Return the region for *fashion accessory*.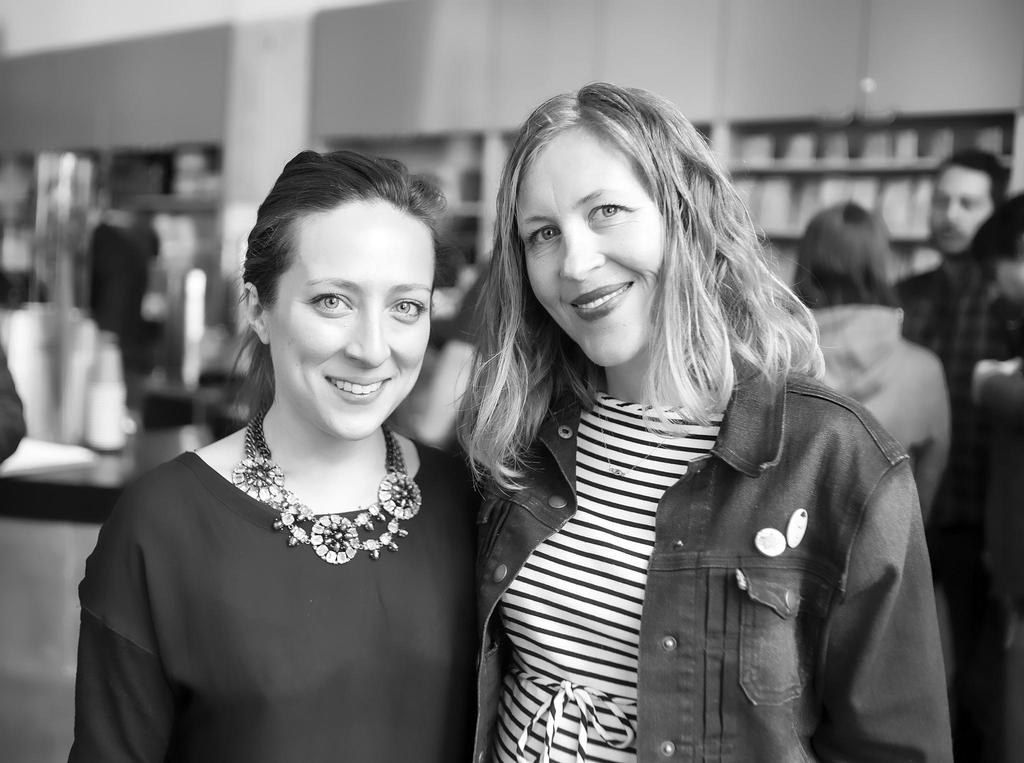
<box>589,401,683,479</box>.
